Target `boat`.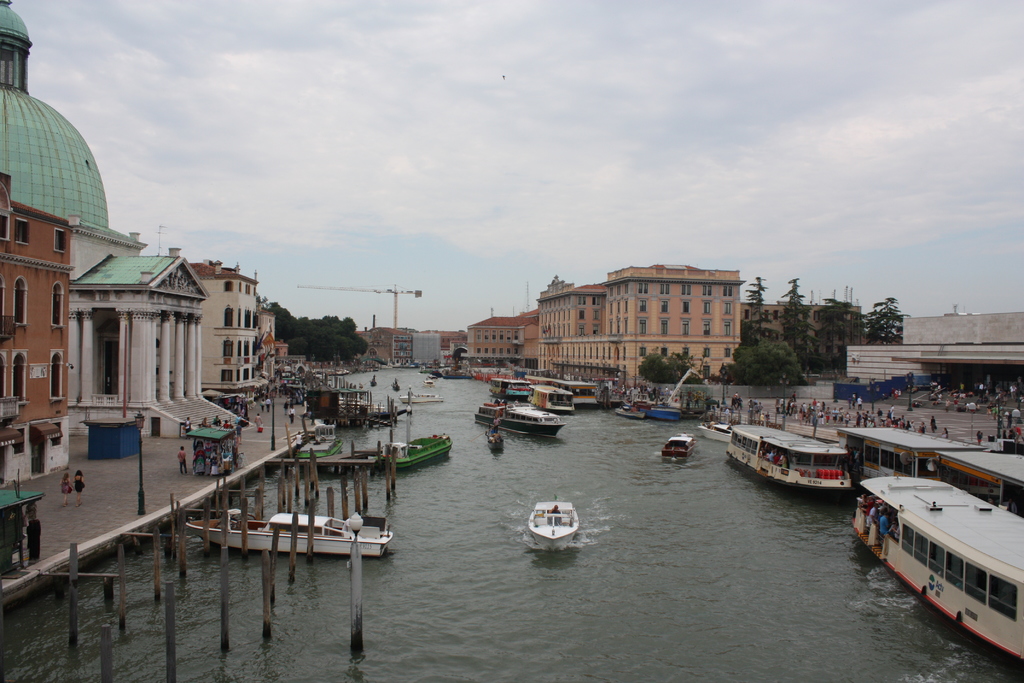
Target region: 524,388,577,409.
